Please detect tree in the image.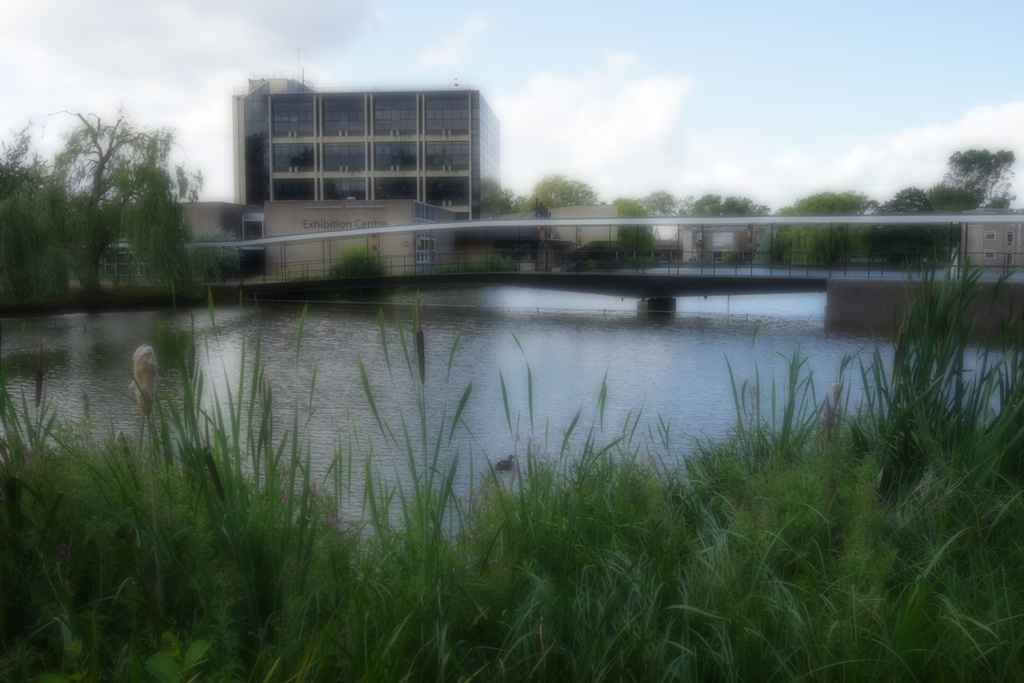
BBox(0, 128, 72, 308).
